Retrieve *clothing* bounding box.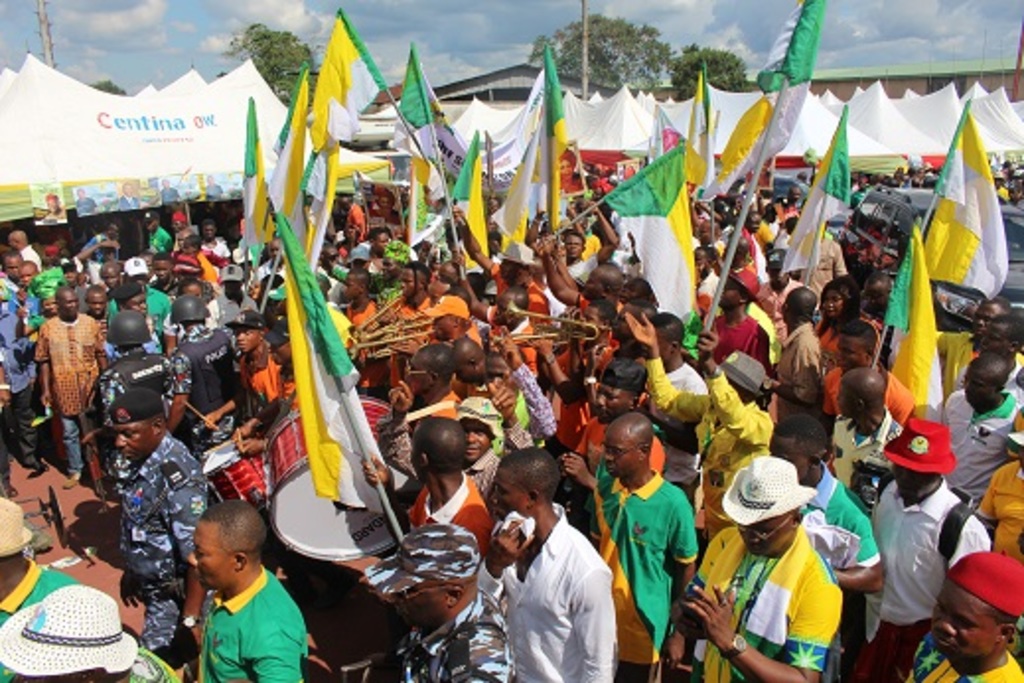
Bounding box: [left=343, top=298, right=389, bottom=391].
